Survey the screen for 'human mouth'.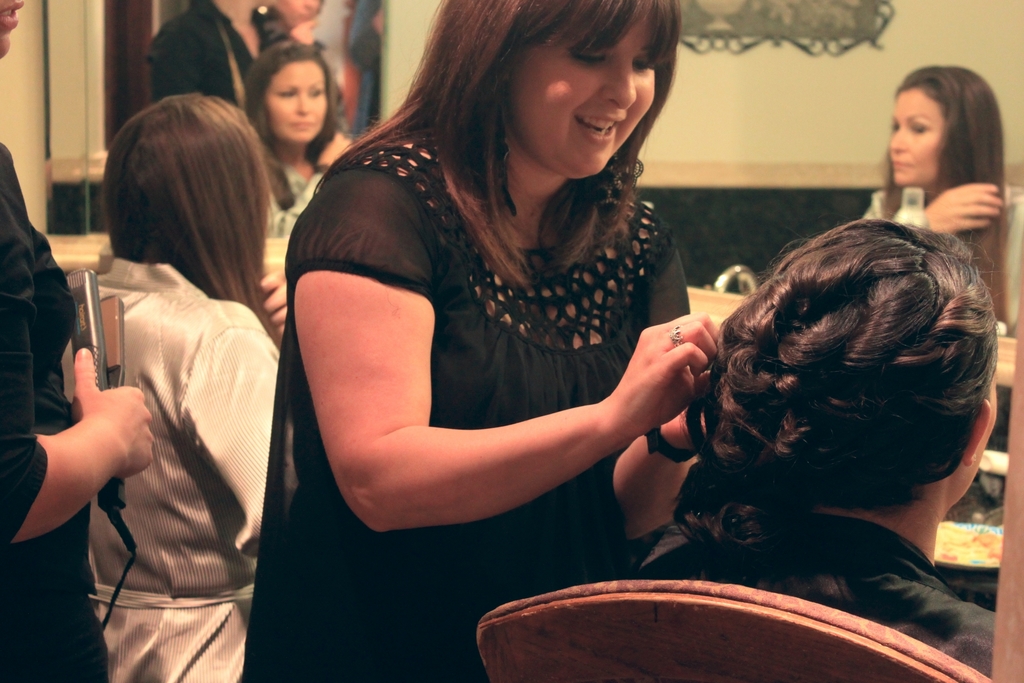
Survey found: 891,151,910,176.
